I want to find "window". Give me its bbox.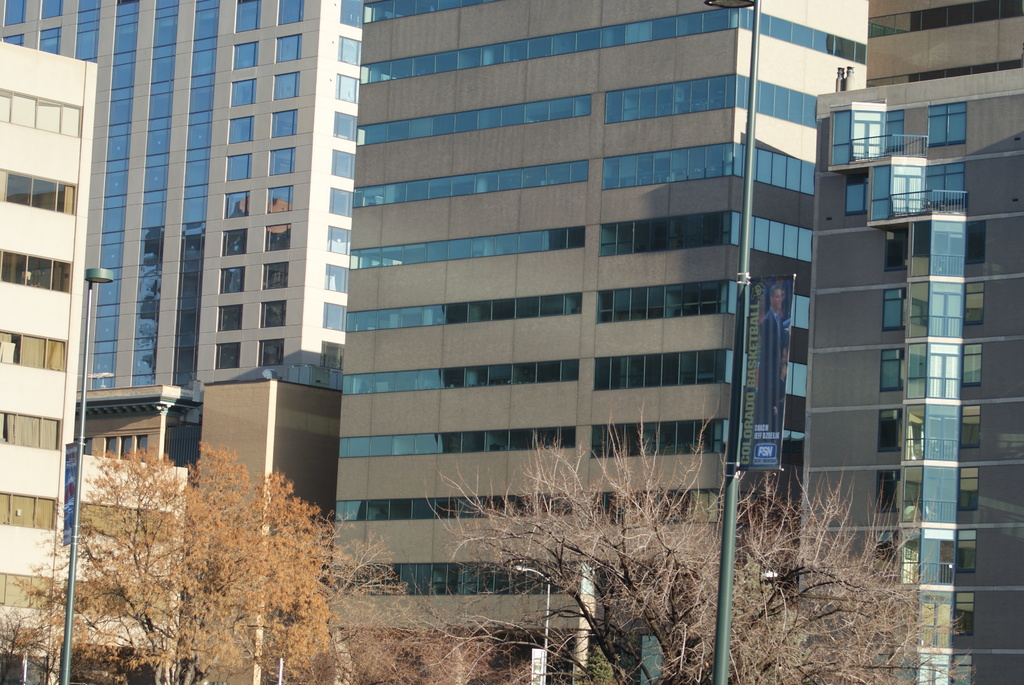
220 228 250 256.
